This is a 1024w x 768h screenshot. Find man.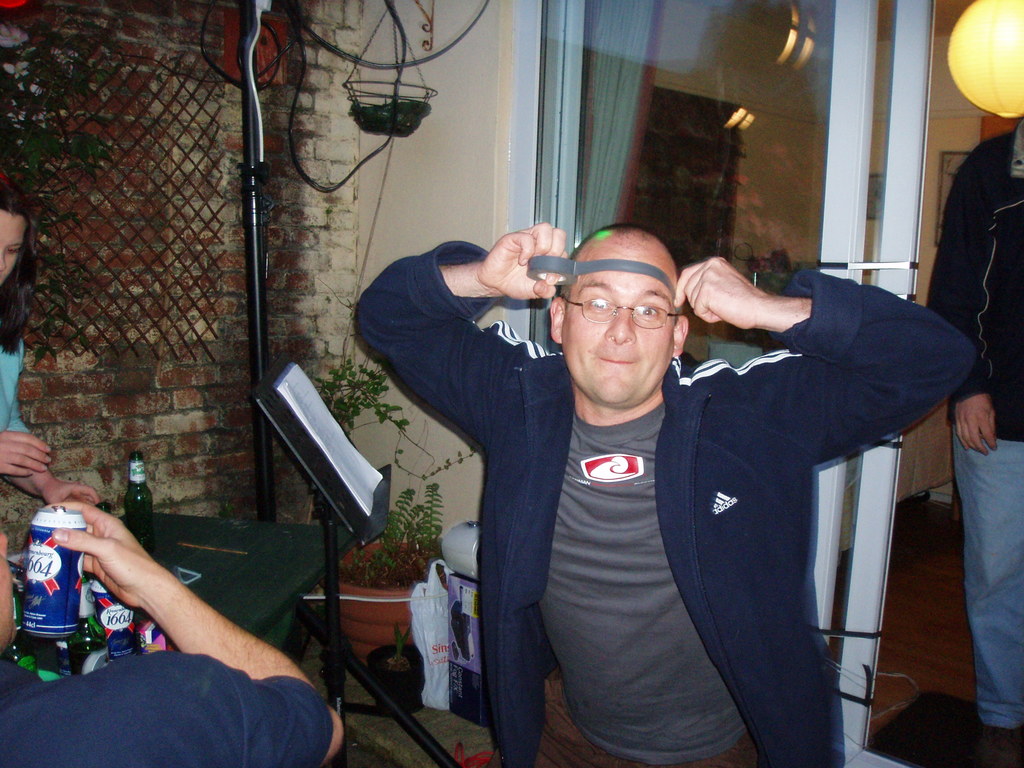
Bounding box: (0,497,344,767).
